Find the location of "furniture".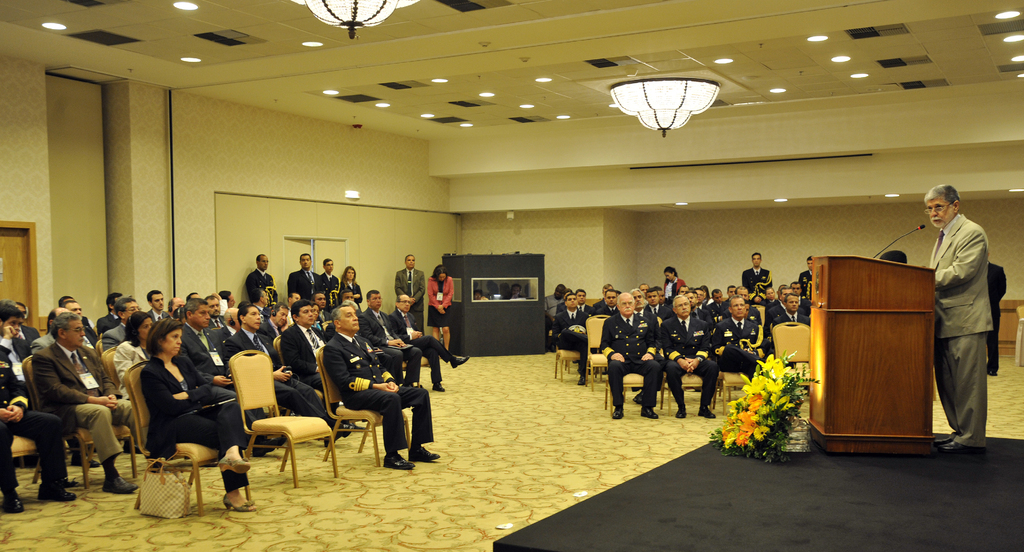
Location: select_region(10, 430, 42, 485).
